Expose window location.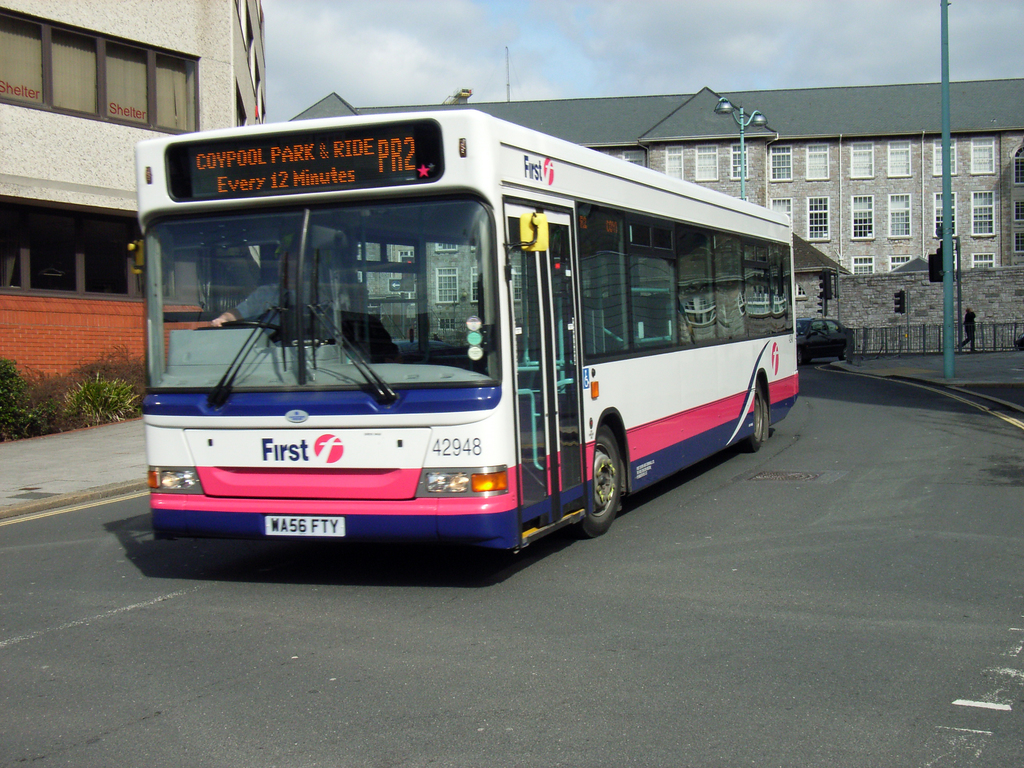
Exposed at [left=932, top=135, right=956, bottom=179].
